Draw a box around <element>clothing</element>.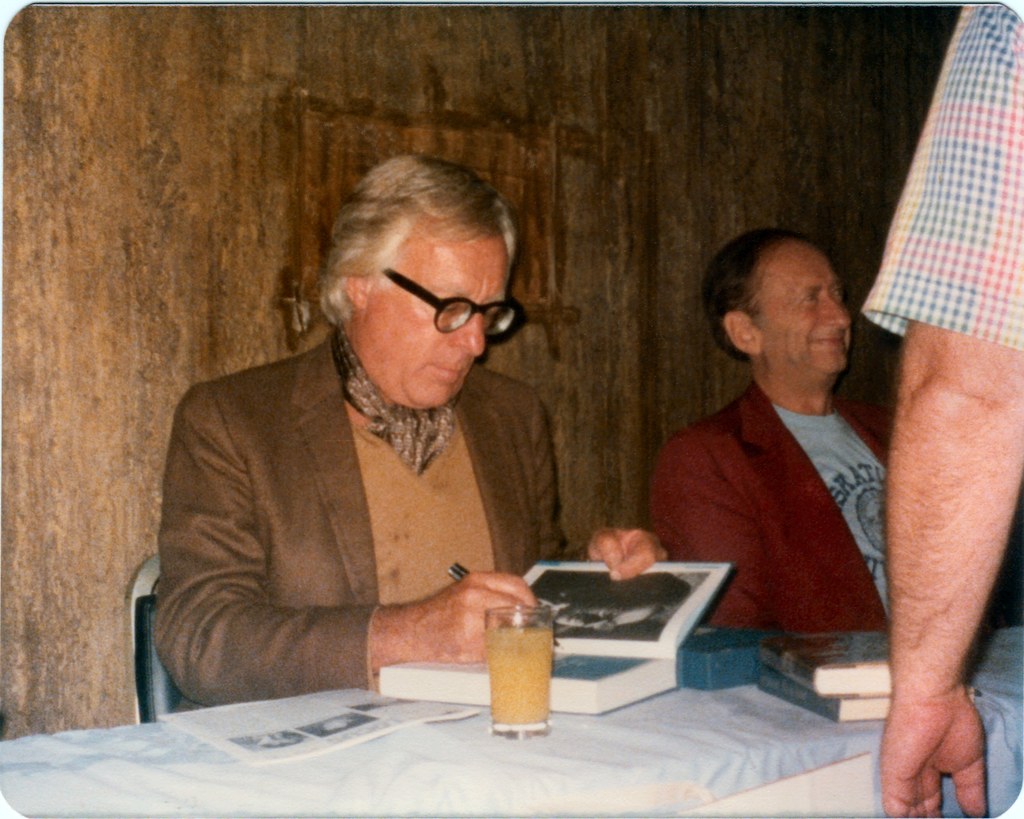
(653,391,893,636).
